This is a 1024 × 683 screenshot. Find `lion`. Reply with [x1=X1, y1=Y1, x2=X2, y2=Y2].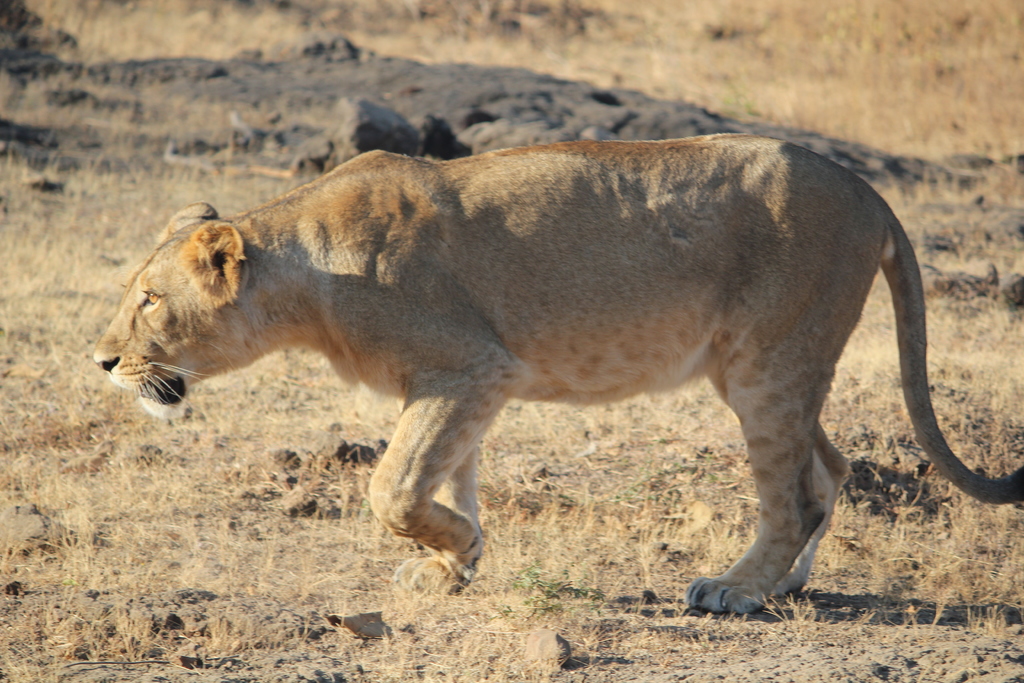
[x1=91, y1=135, x2=1023, y2=613].
